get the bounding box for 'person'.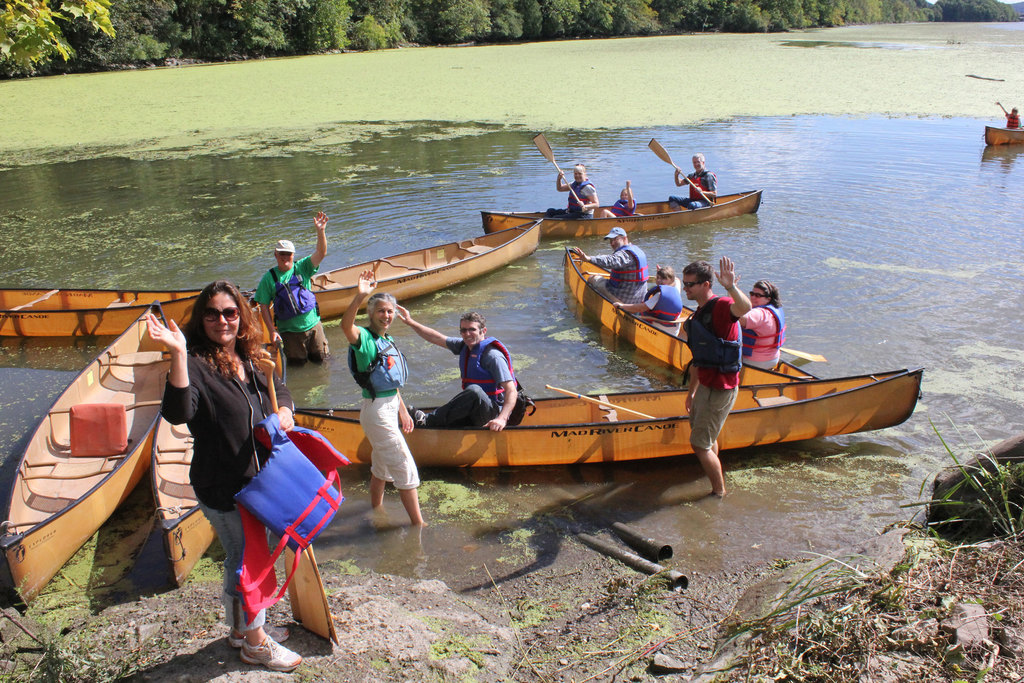
669/155/716/211.
